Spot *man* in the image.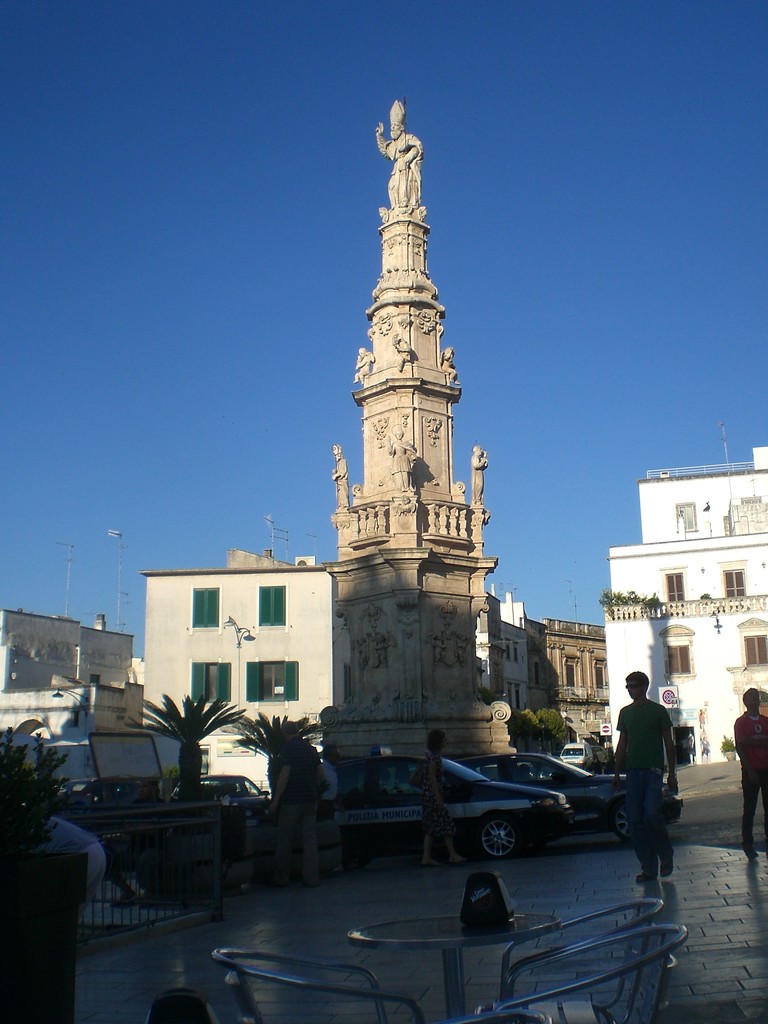
*man* found at <bbox>268, 719, 326, 884</bbox>.
